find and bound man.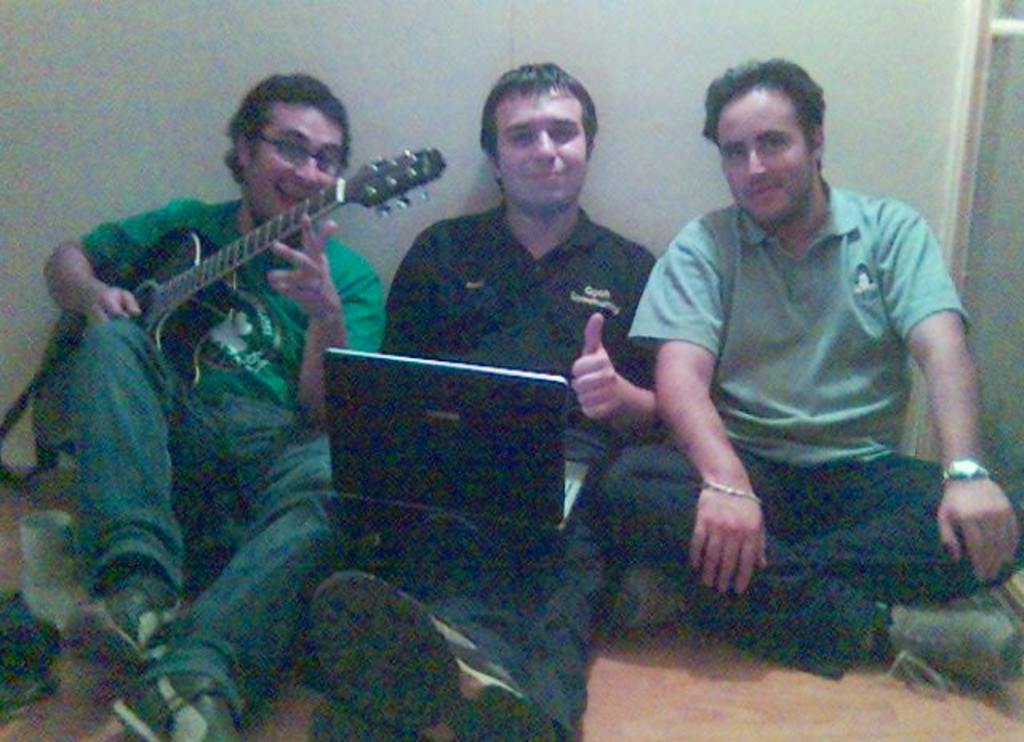
Bound: 291, 54, 659, 740.
